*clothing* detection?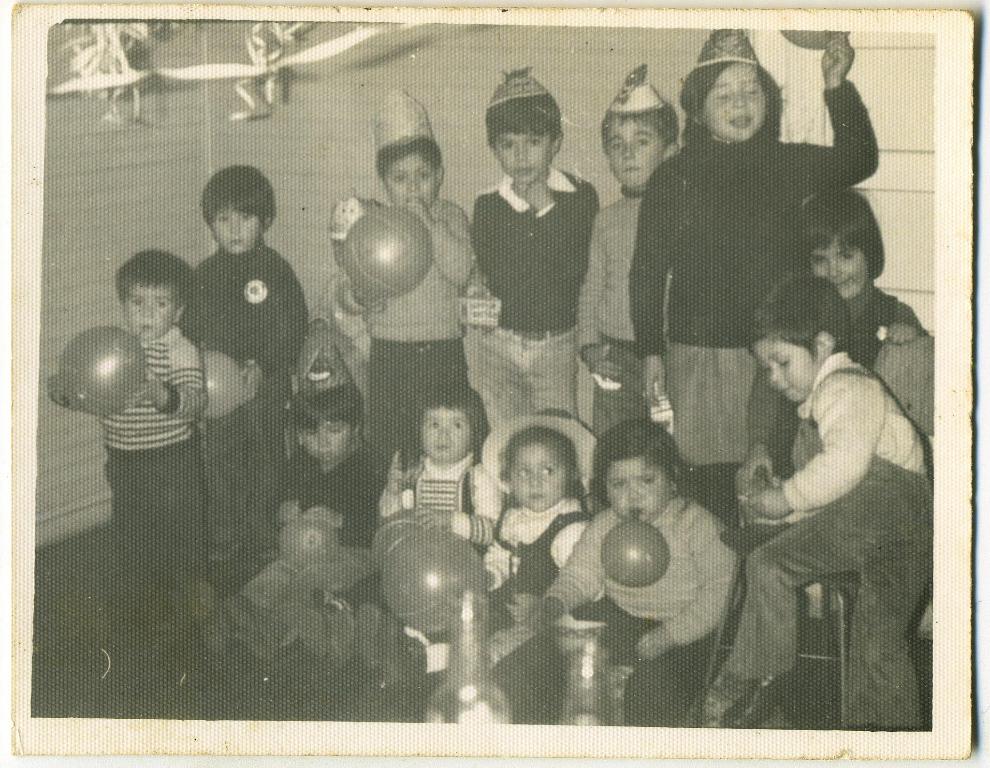
<bbox>471, 181, 599, 434</bbox>
